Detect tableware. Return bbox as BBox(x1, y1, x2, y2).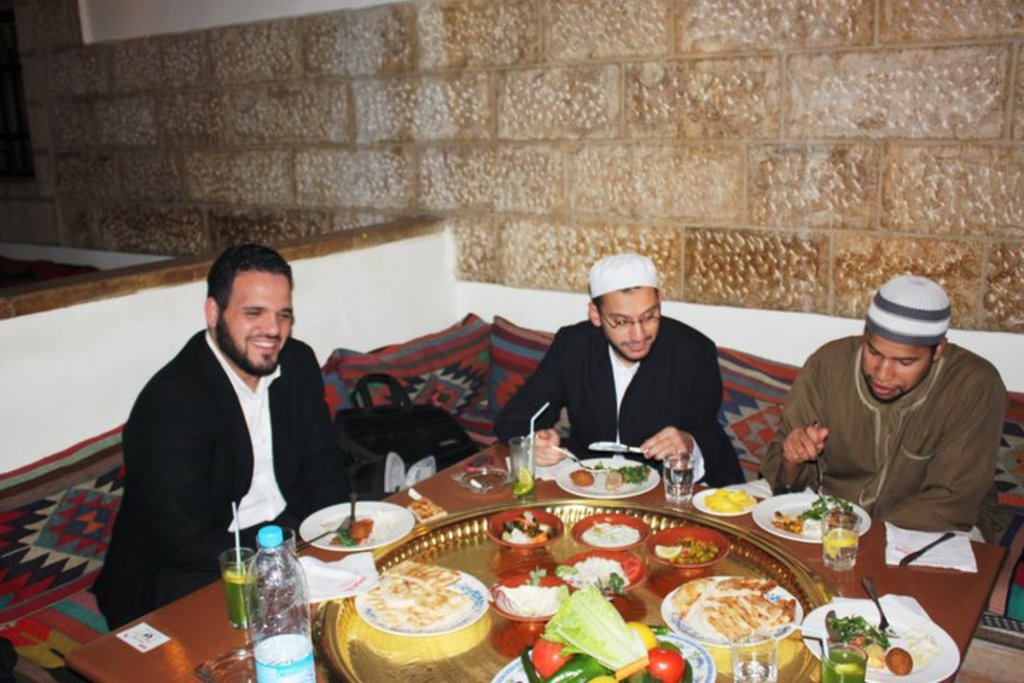
BBox(351, 562, 495, 642).
